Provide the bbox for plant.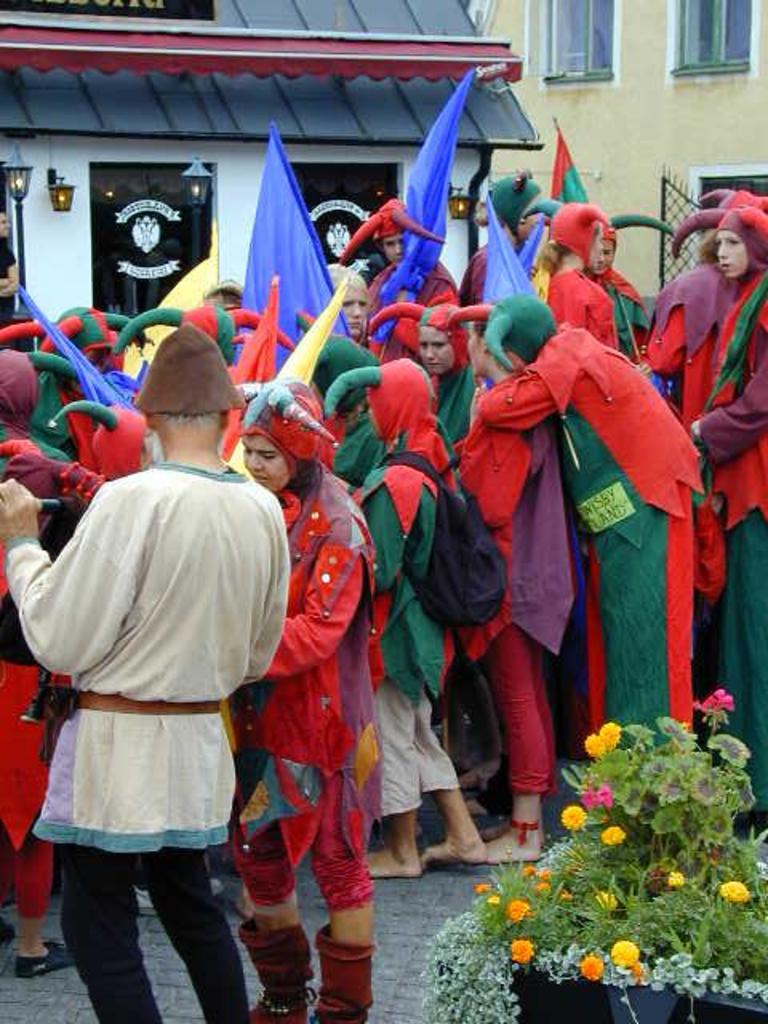
region(421, 922, 531, 1022).
